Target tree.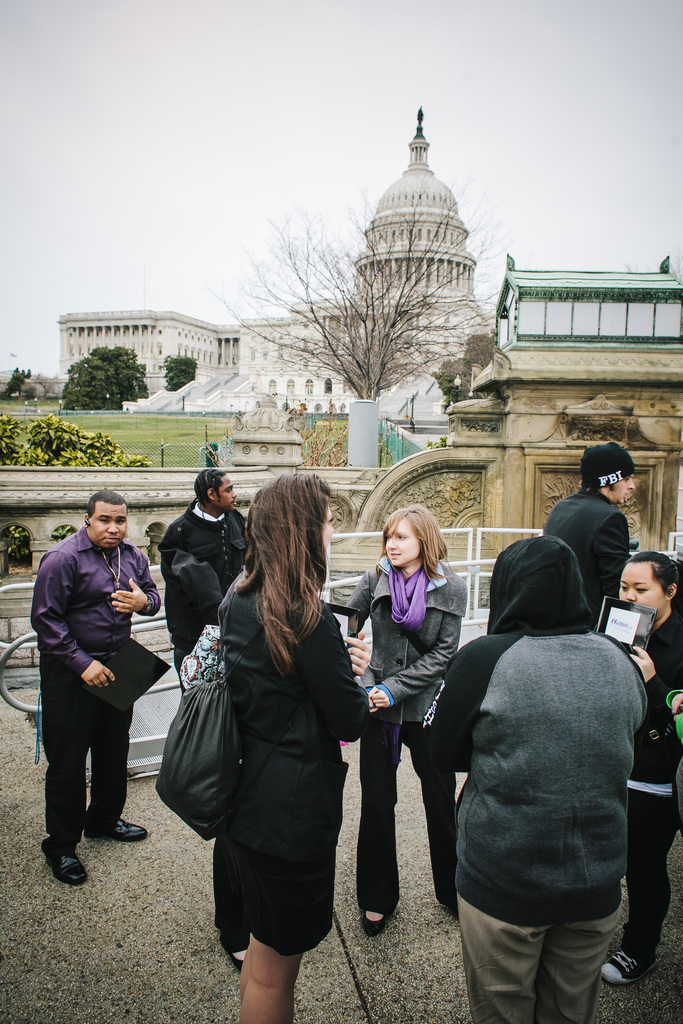
Target region: x1=157, y1=351, x2=190, y2=388.
